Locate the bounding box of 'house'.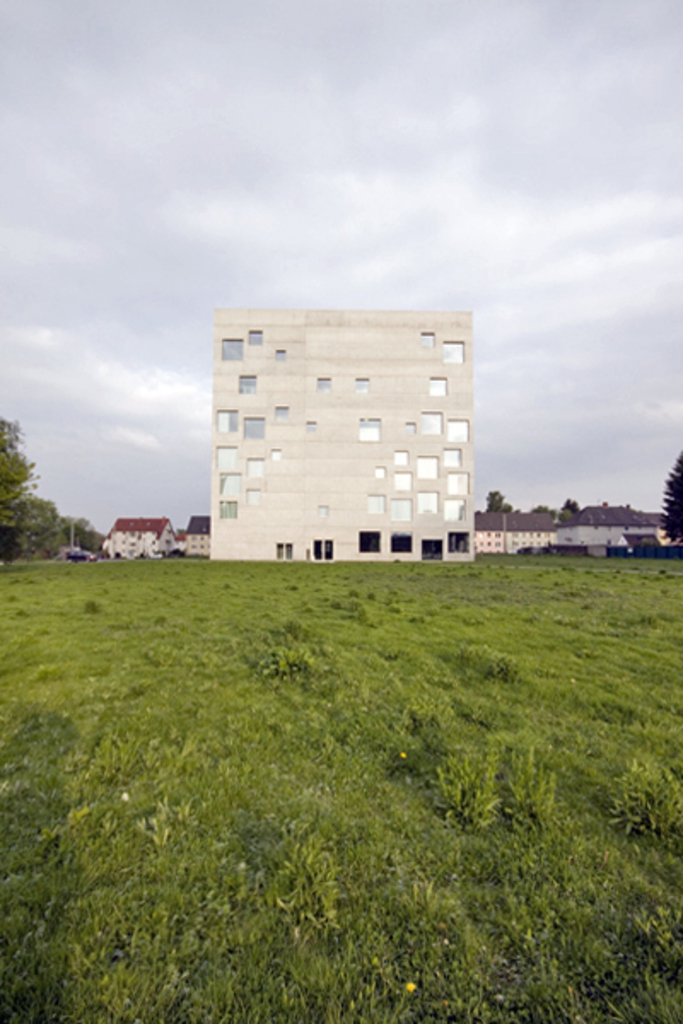
Bounding box: [x1=608, y1=531, x2=669, y2=558].
